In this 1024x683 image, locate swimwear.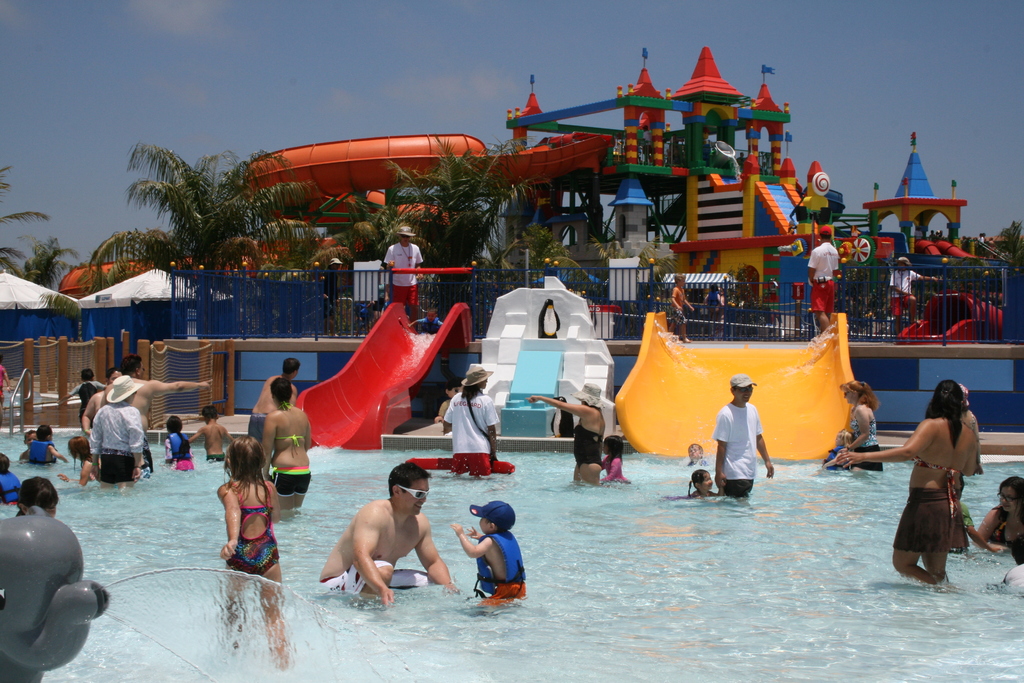
Bounding box: box=[168, 432, 193, 465].
